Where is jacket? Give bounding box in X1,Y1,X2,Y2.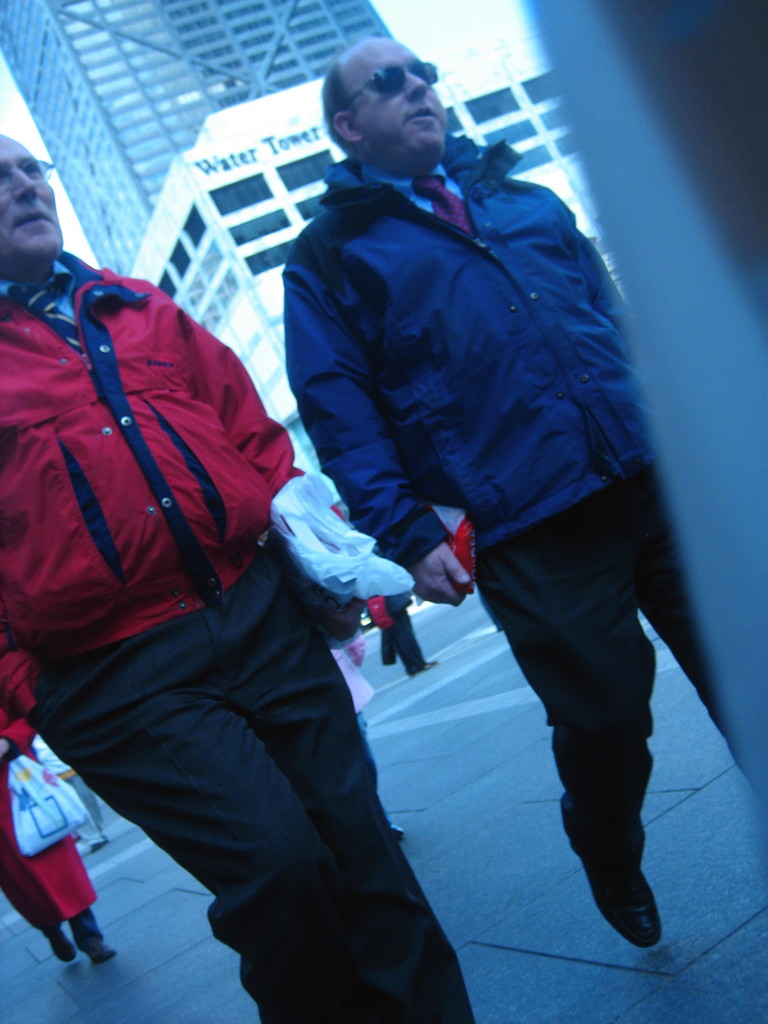
0,211,346,730.
